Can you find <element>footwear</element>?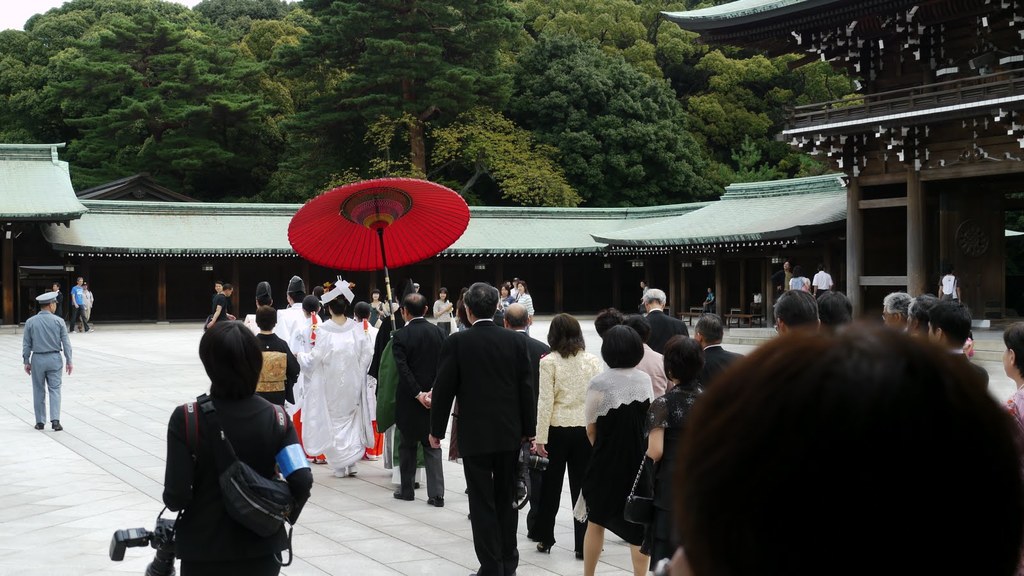
Yes, bounding box: [left=572, top=545, right=584, bottom=563].
